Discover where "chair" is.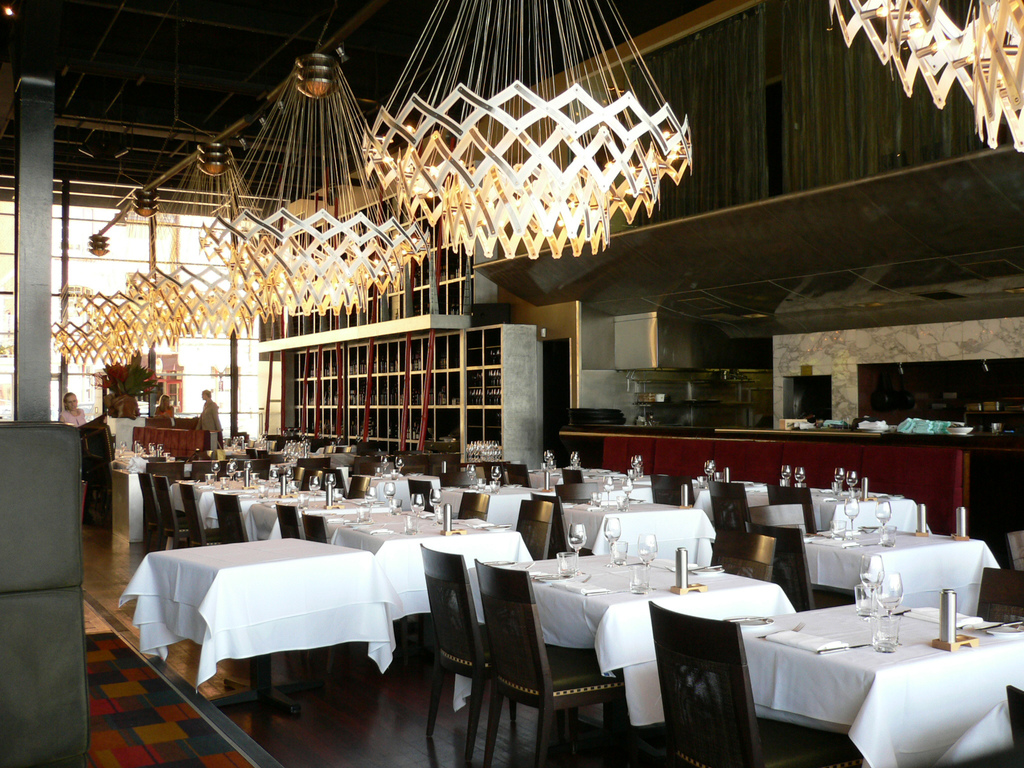
Discovered at {"x1": 561, "y1": 463, "x2": 584, "y2": 481}.
